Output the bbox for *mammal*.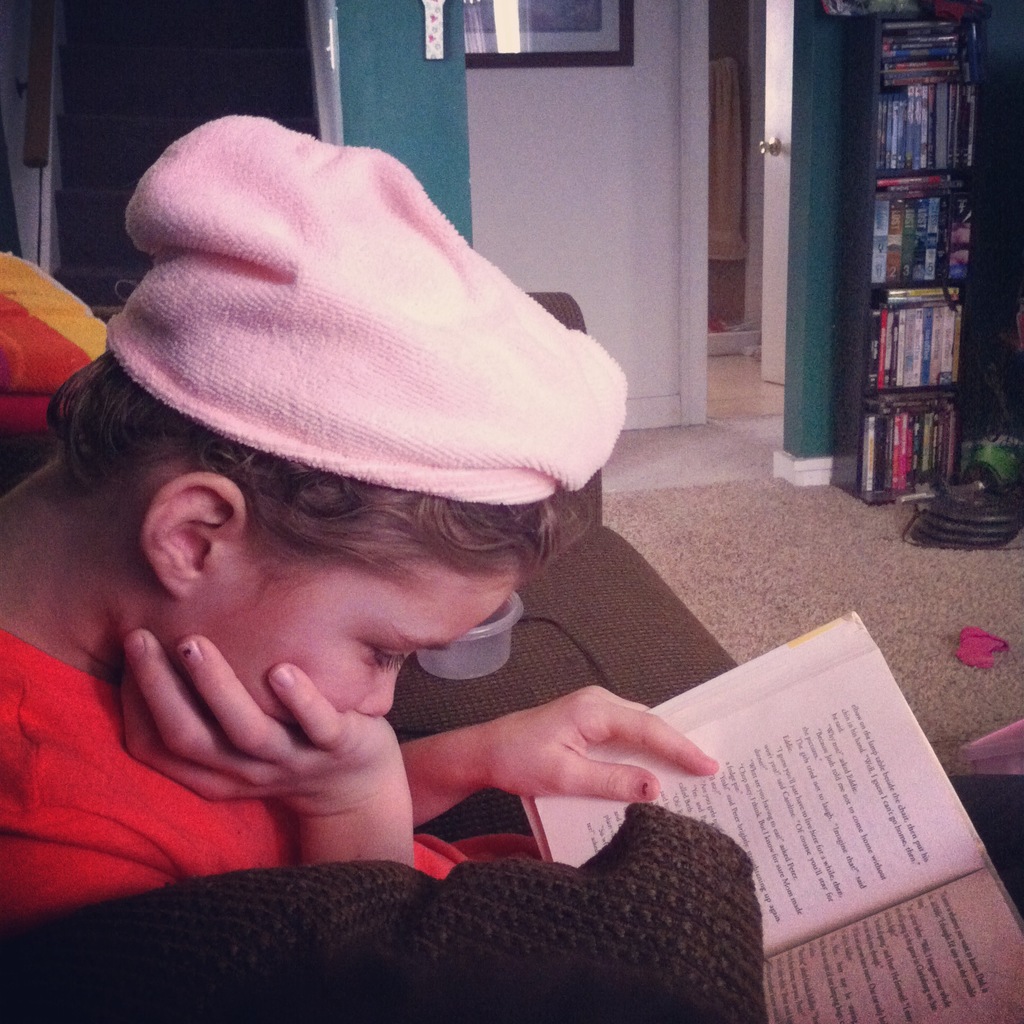
crop(0, 248, 748, 1023).
